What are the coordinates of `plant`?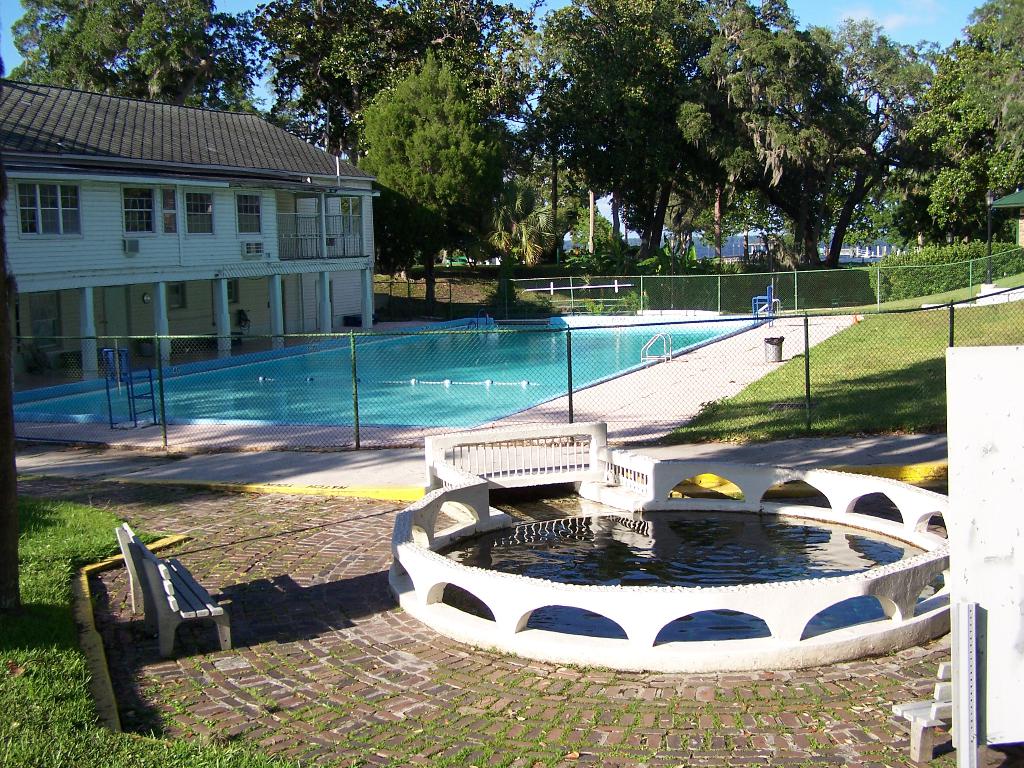
<box>576,272,596,292</box>.
